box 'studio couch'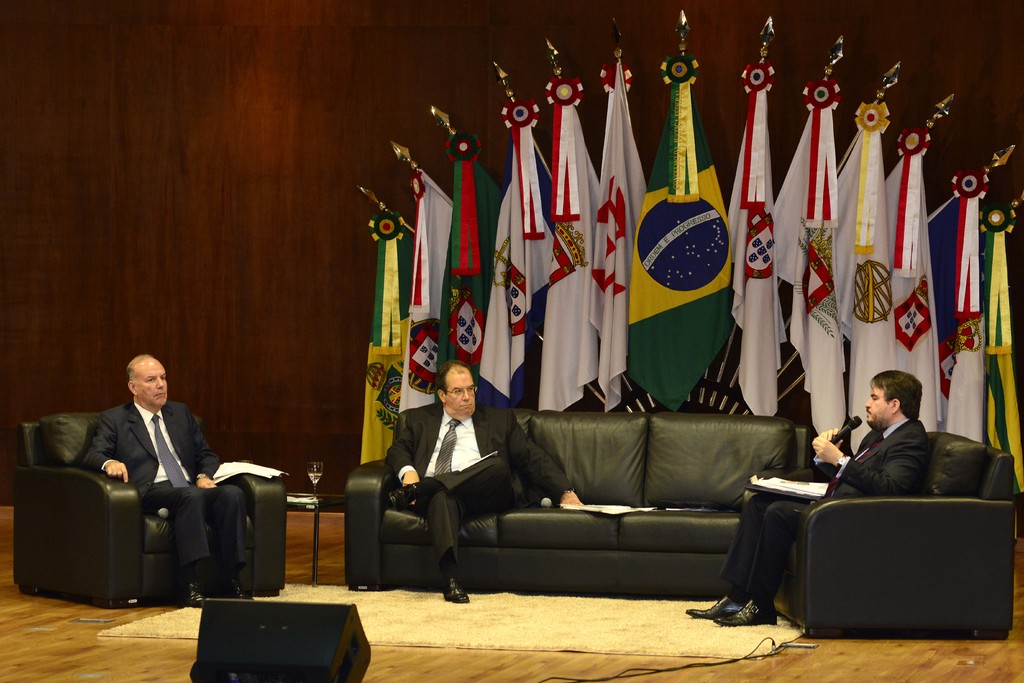
Rect(344, 406, 795, 611)
